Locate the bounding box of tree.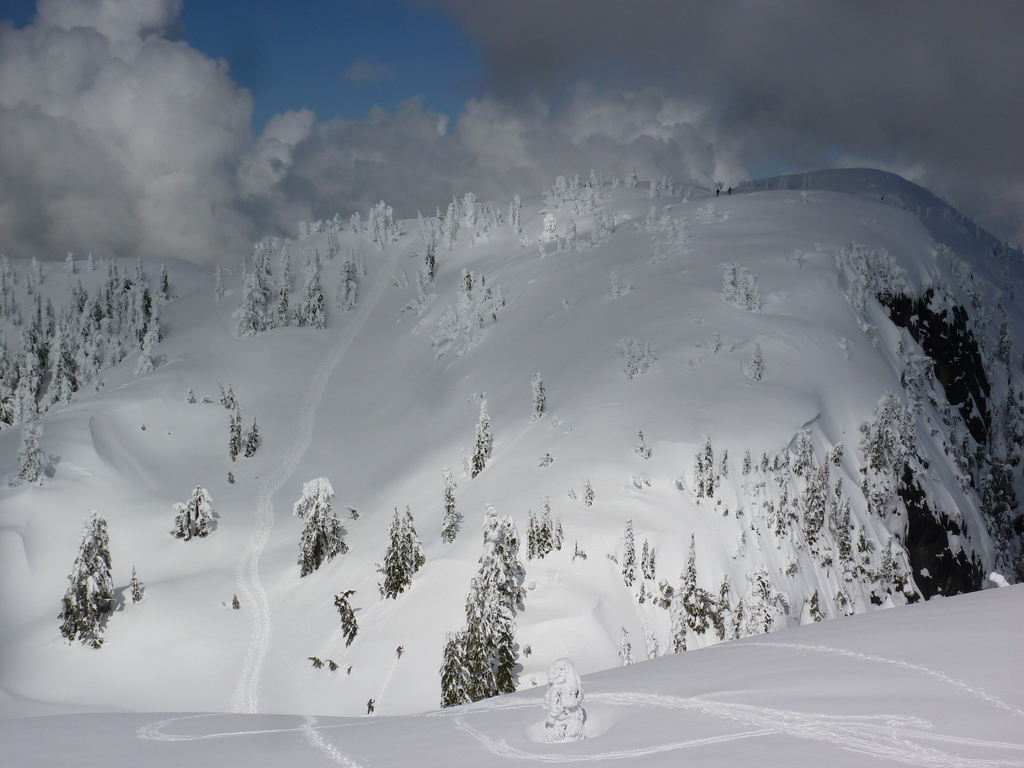
Bounding box: <box>266,244,305,328</box>.
